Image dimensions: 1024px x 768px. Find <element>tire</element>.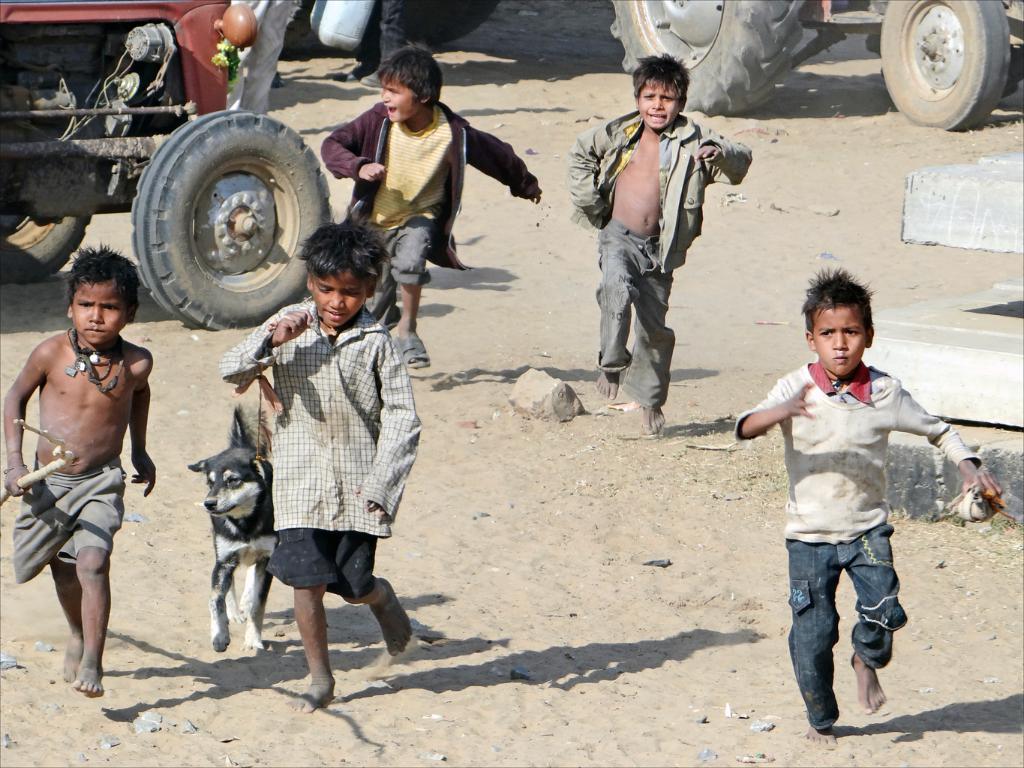
select_region(281, 0, 316, 50).
